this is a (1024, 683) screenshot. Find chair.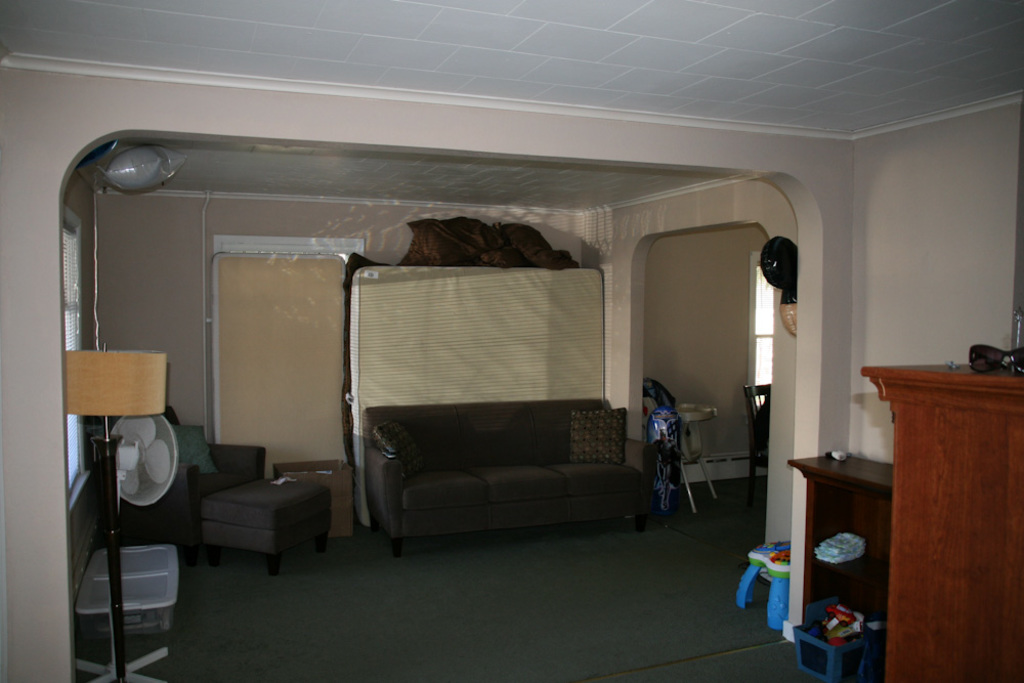
Bounding box: box(741, 383, 771, 485).
